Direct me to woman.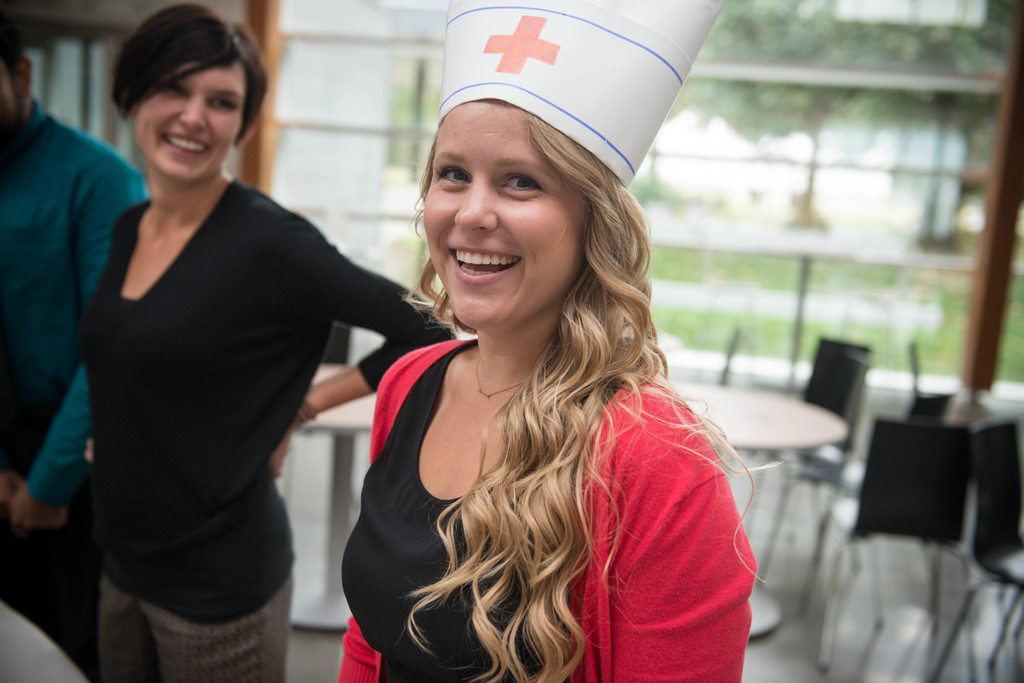
Direction: <bbox>333, 59, 740, 674</bbox>.
